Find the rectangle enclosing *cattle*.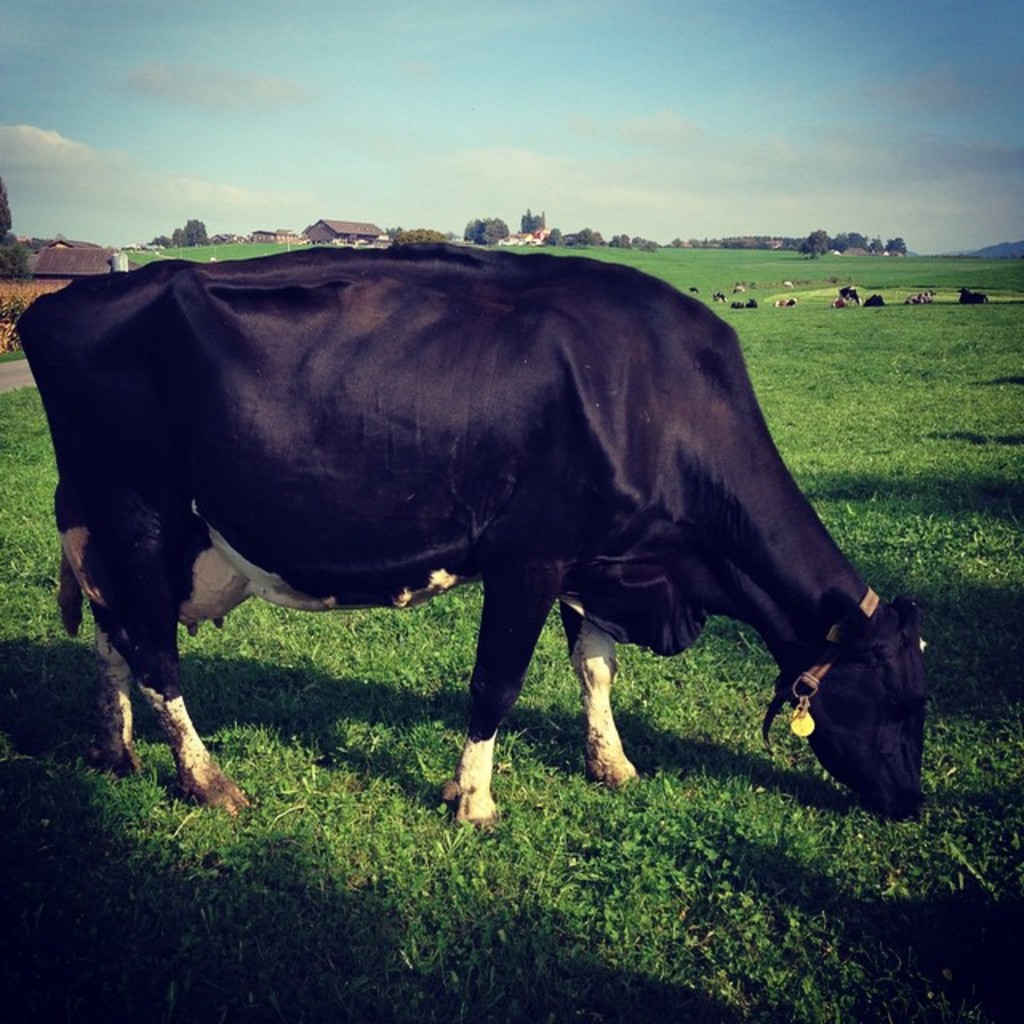
l=866, t=293, r=883, b=302.
